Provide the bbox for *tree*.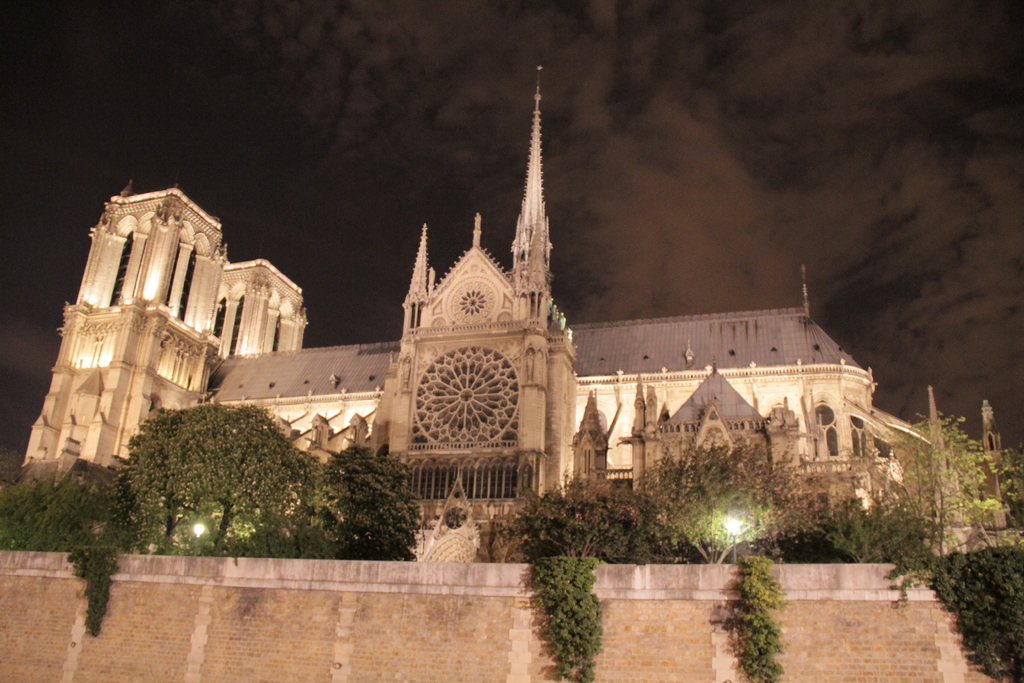
x1=118 y1=397 x2=323 y2=557.
